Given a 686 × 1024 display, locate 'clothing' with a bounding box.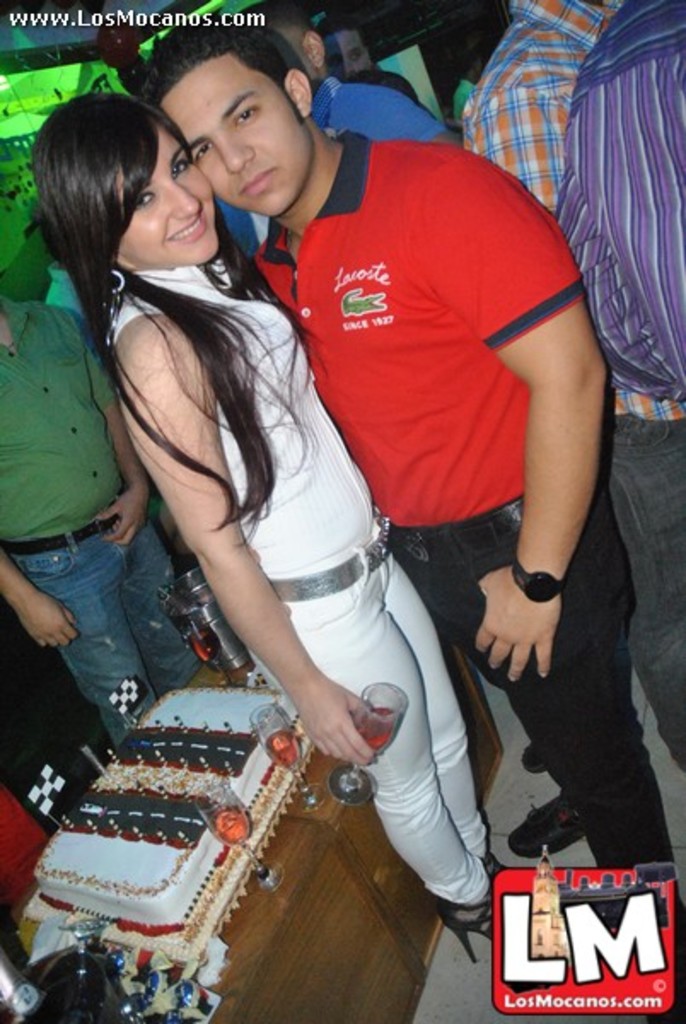
Located: (0, 295, 201, 724).
